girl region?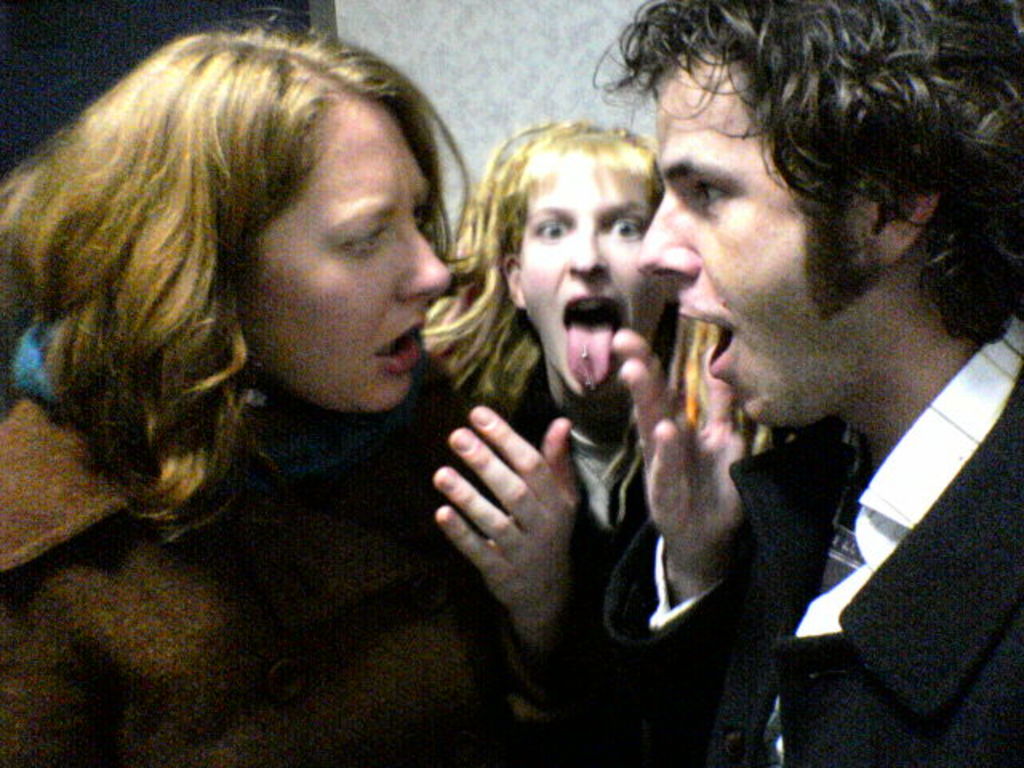
x1=419 y1=112 x2=728 y2=568
